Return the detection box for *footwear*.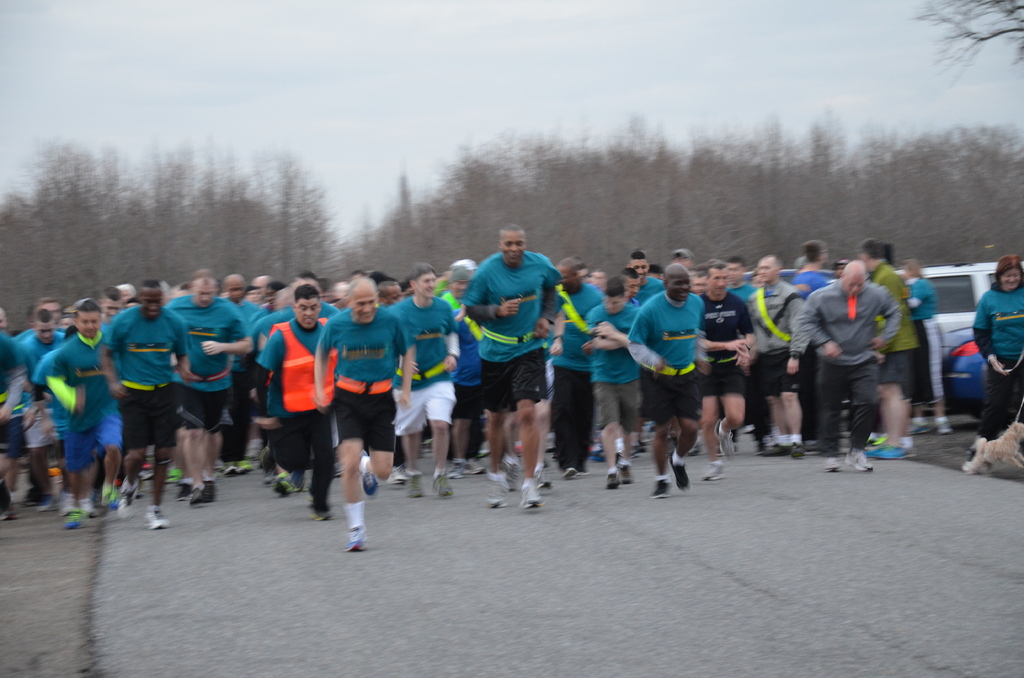
822/455/844/471.
